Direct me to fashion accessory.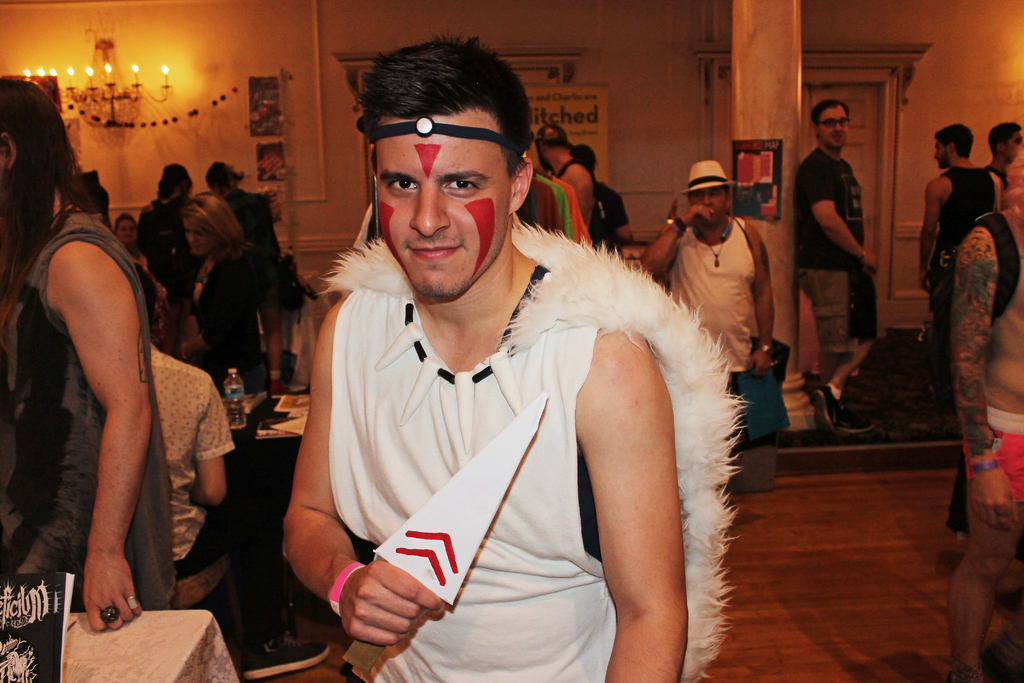
Direction: box=[735, 369, 789, 447].
